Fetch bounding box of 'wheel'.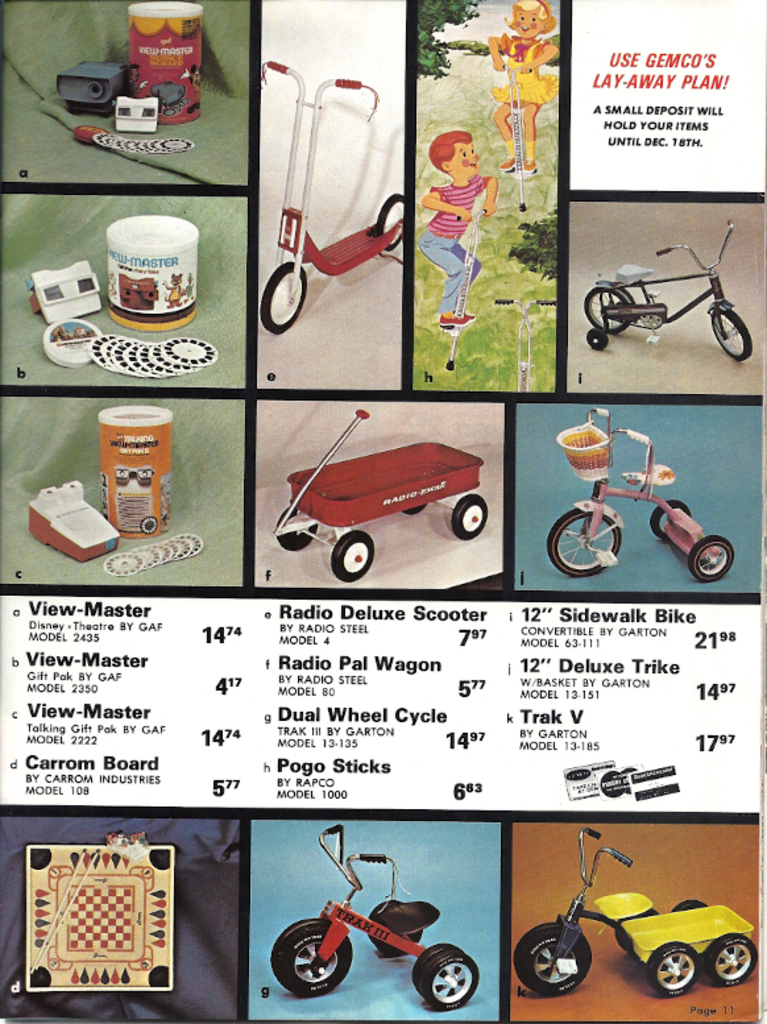
Bbox: box(709, 310, 751, 362).
